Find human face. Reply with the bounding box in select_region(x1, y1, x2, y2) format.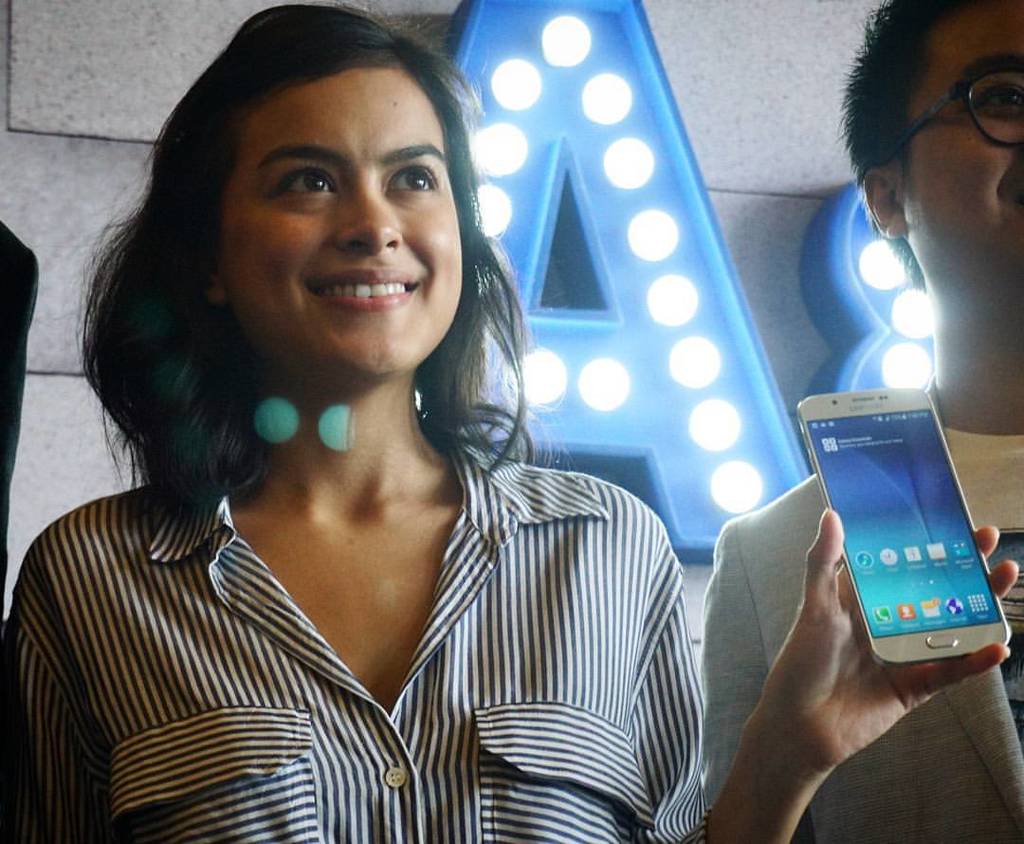
select_region(898, 0, 1023, 268).
